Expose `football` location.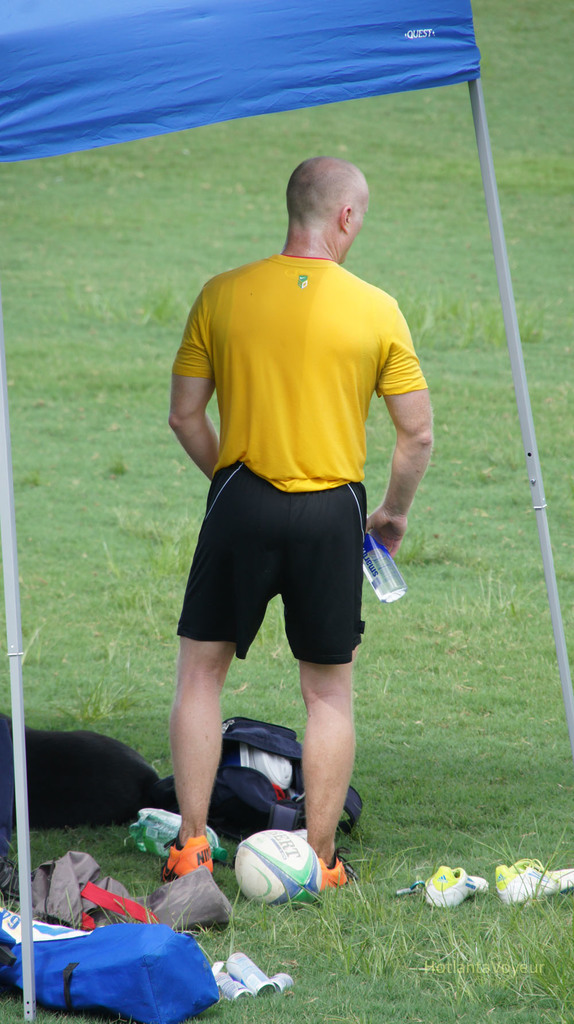
Exposed at rect(229, 829, 322, 904).
